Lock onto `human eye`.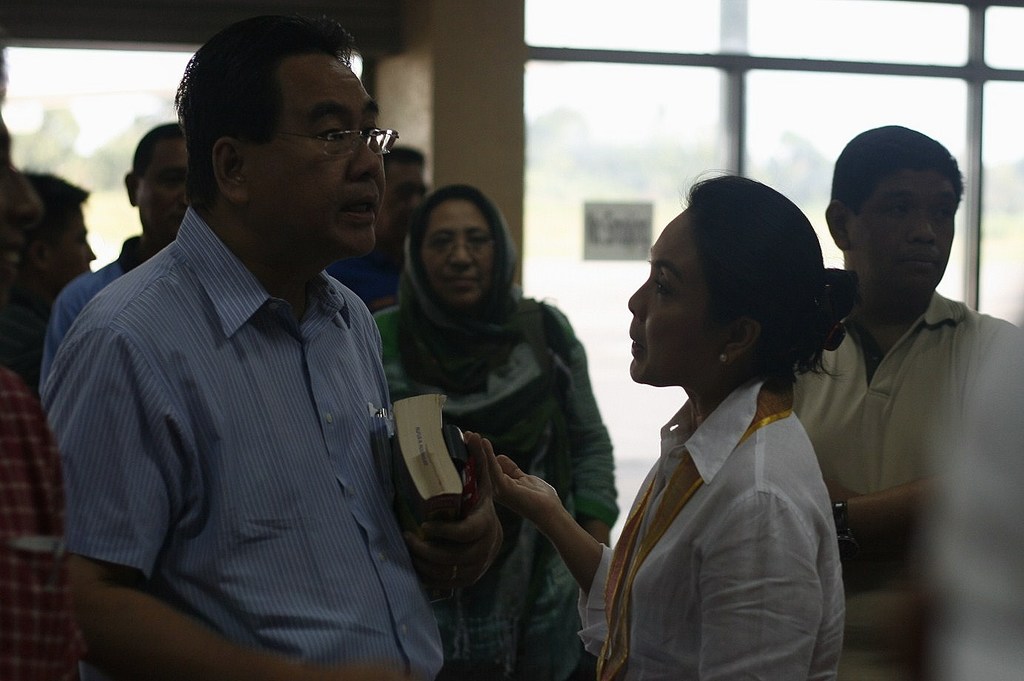
Locked: region(889, 202, 913, 219).
